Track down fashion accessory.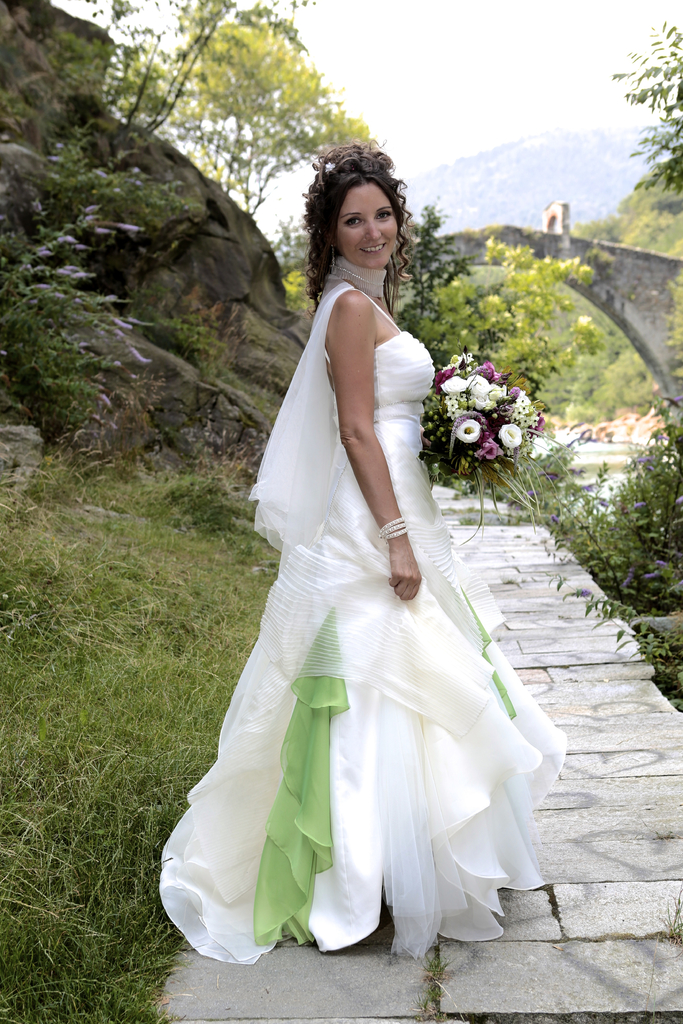
Tracked to bbox(329, 242, 337, 271).
